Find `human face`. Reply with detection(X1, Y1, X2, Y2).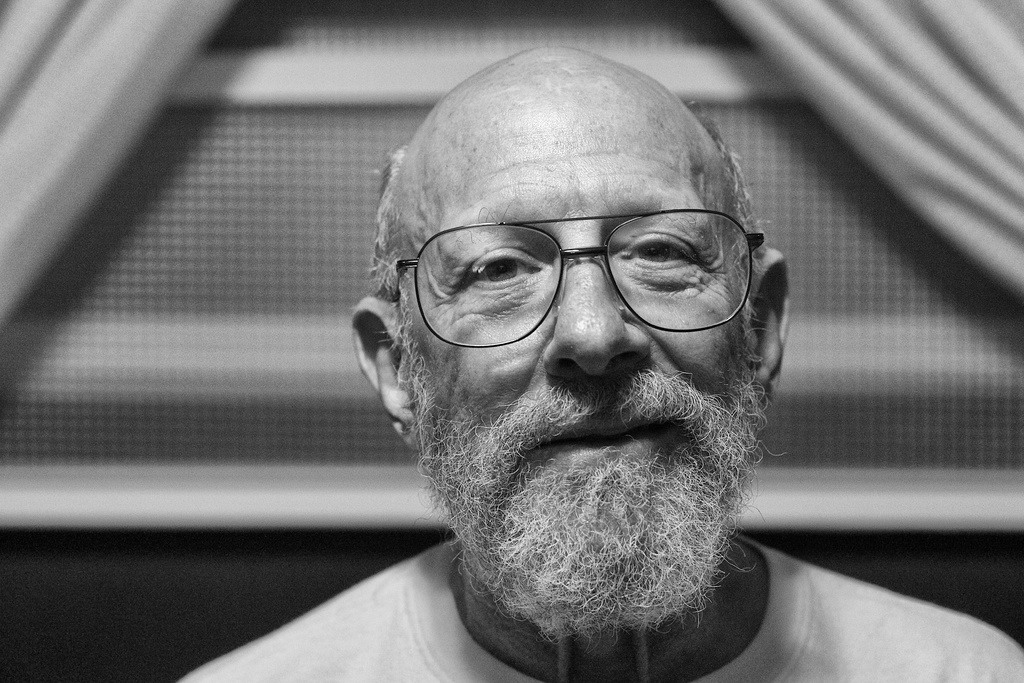
detection(390, 95, 765, 600).
